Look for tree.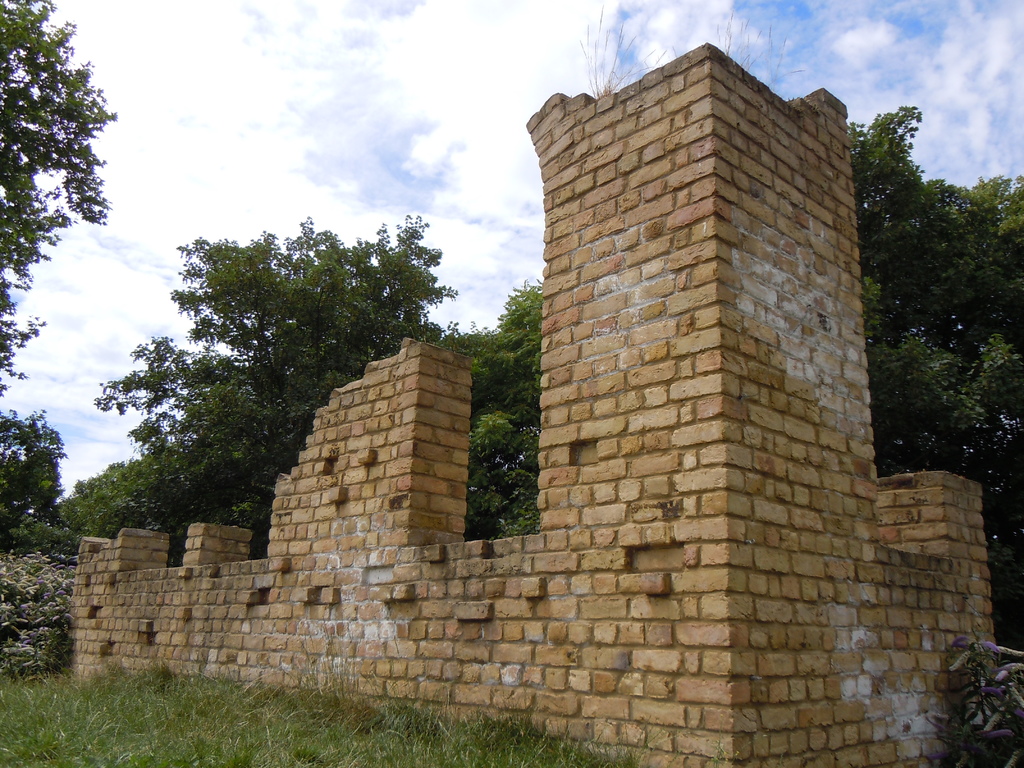
Found: 0/403/65/552.
